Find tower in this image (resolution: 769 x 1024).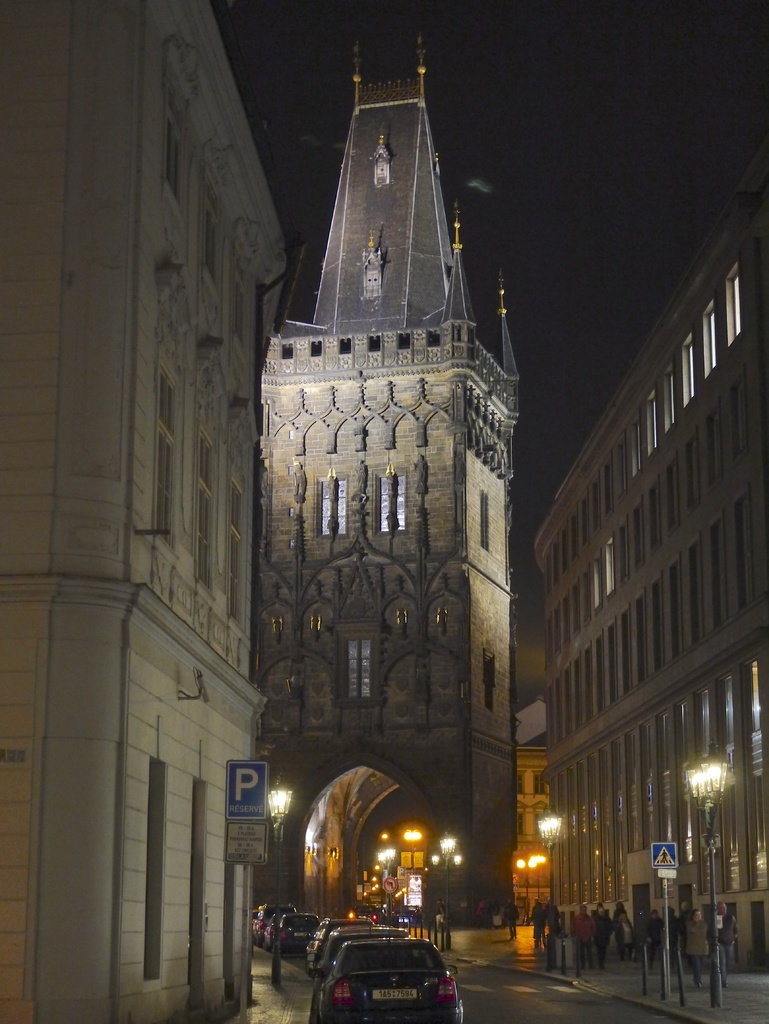
crop(247, 31, 522, 935).
